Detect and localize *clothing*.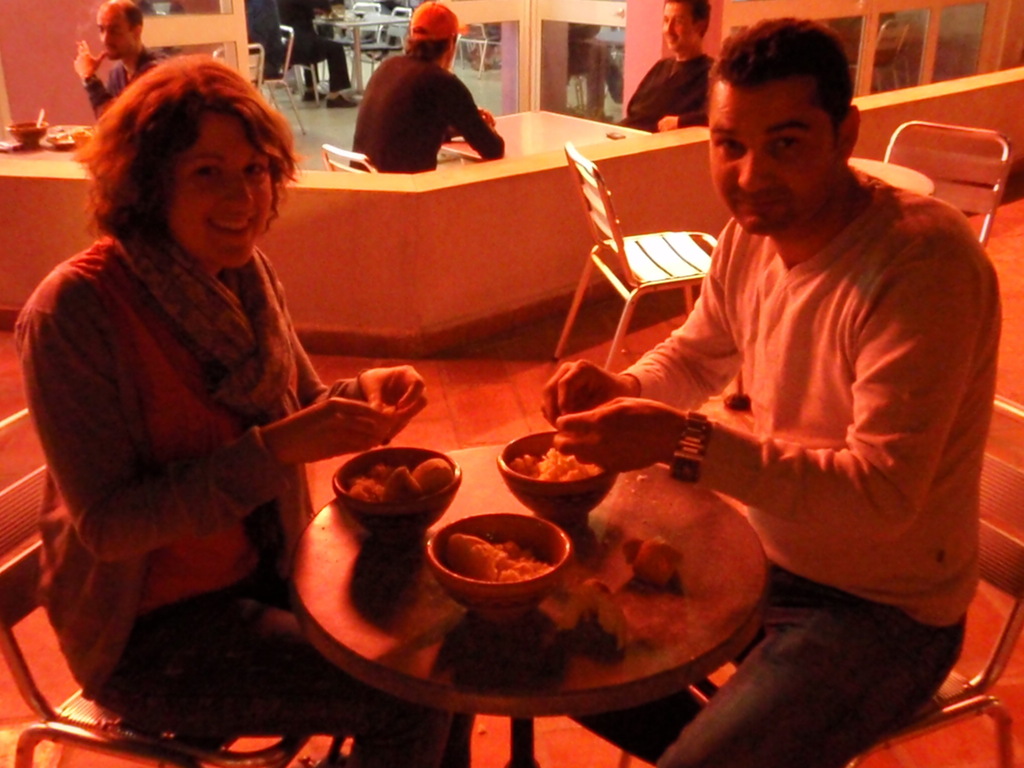
Localized at crop(11, 229, 470, 767).
